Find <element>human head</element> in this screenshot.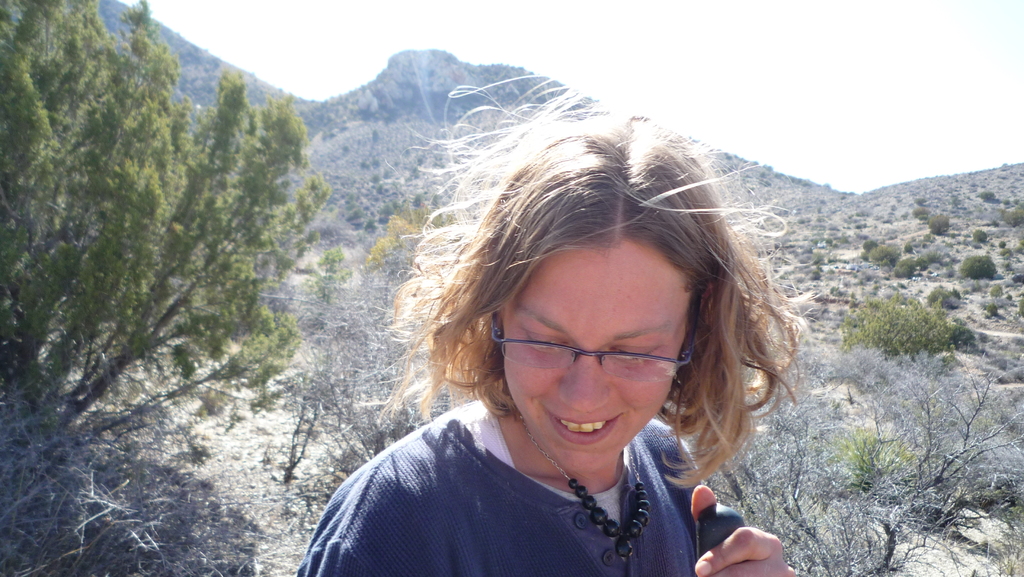
The bounding box for <element>human head</element> is (x1=464, y1=136, x2=792, y2=462).
